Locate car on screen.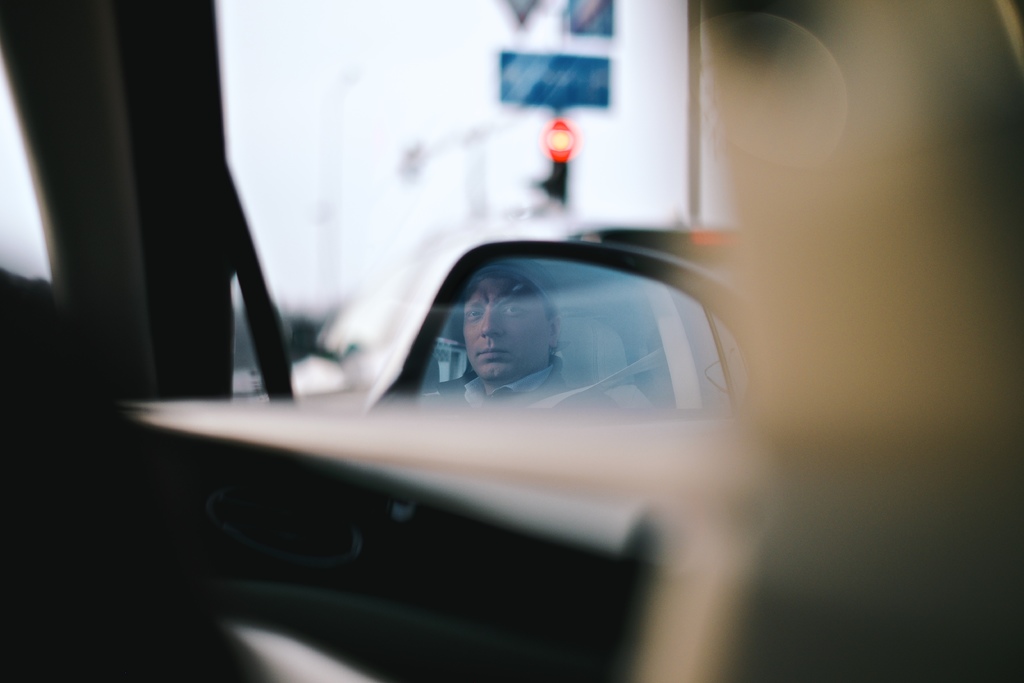
On screen at [0,0,1023,682].
